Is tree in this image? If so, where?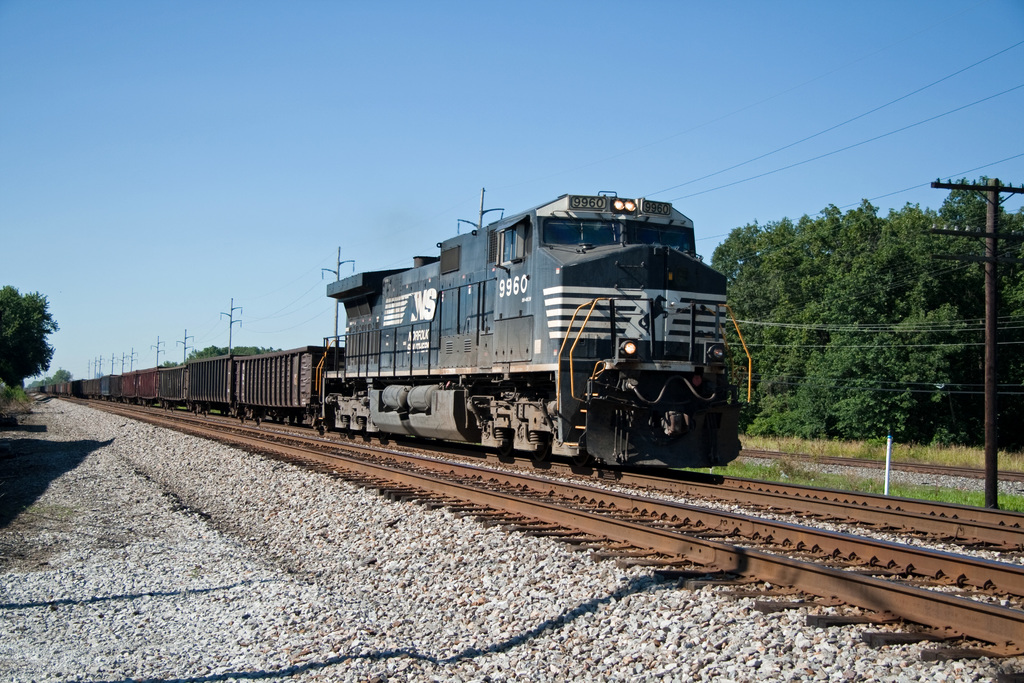
Yes, at x1=0 y1=281 x2=51 y2=406.
